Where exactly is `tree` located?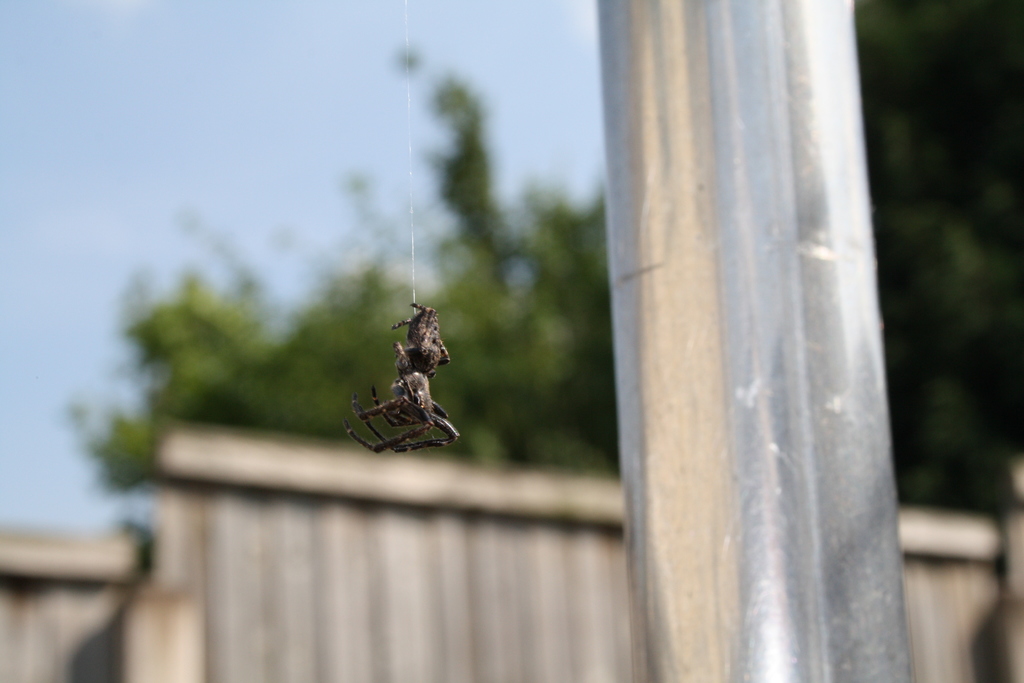
Its bounding box is box(61, 43, 619, 500).
